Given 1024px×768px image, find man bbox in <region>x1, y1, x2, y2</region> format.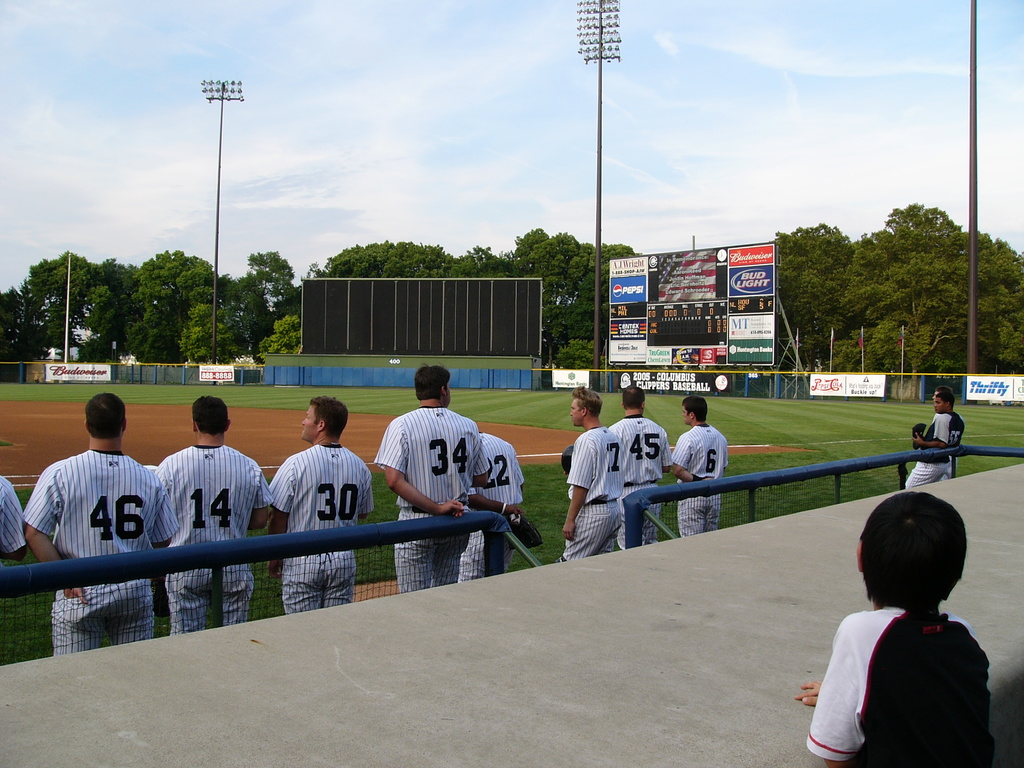
<region>376, 360, 487, 596</region>.
